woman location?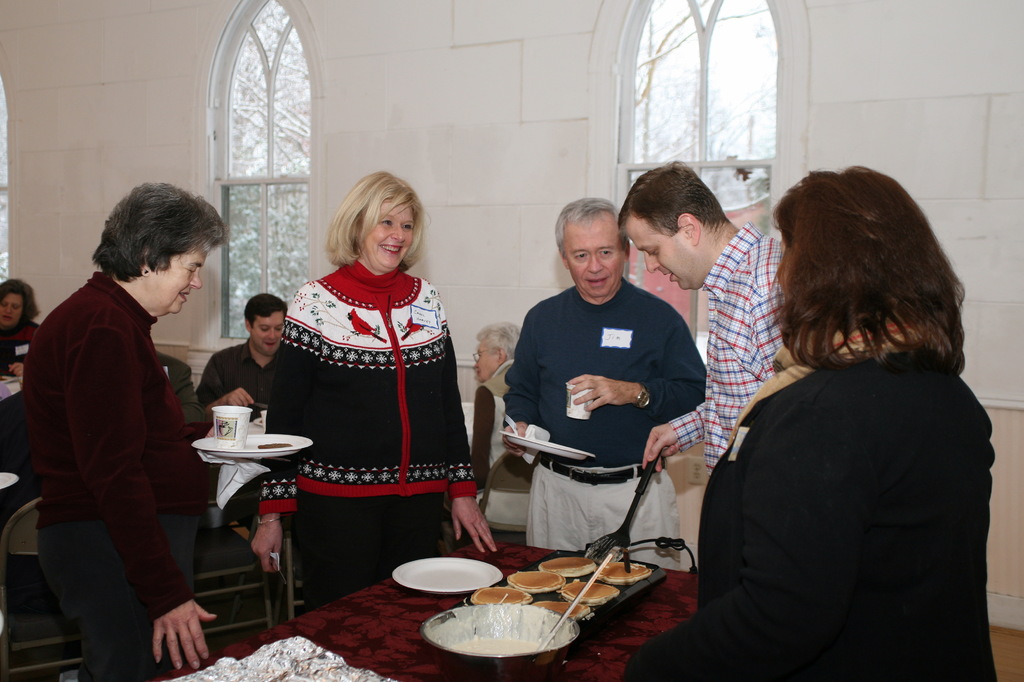
left=0, top=275, right=42, bottom=379
